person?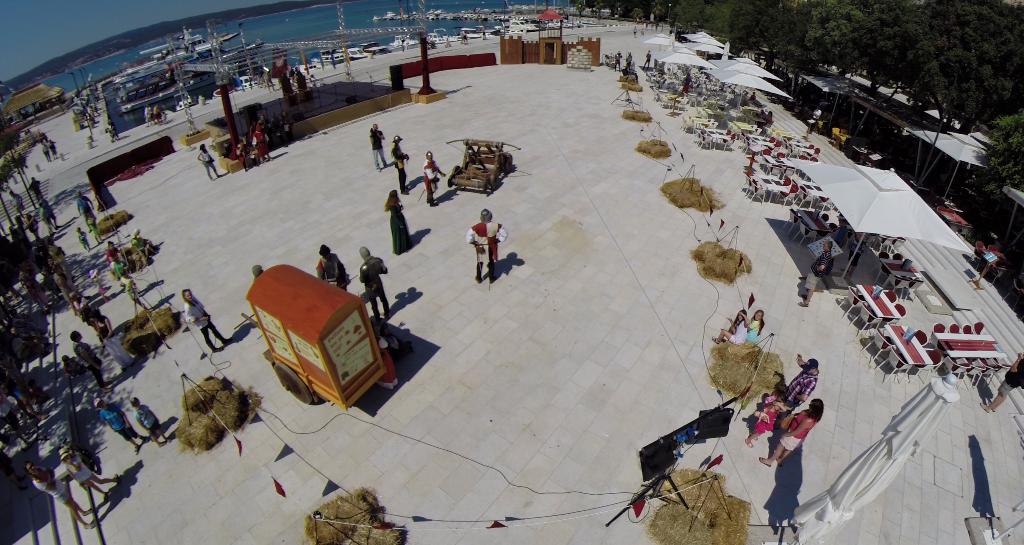
<box>31,461,91,524</box>
